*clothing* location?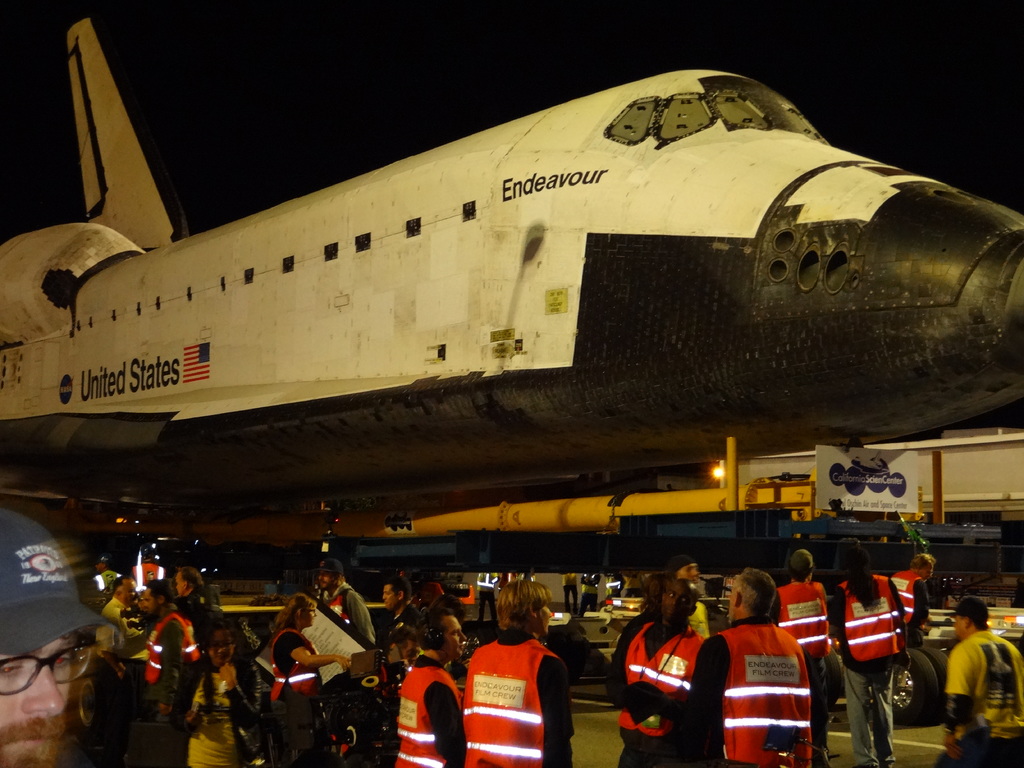
box=[604, 619, 710, 767]
